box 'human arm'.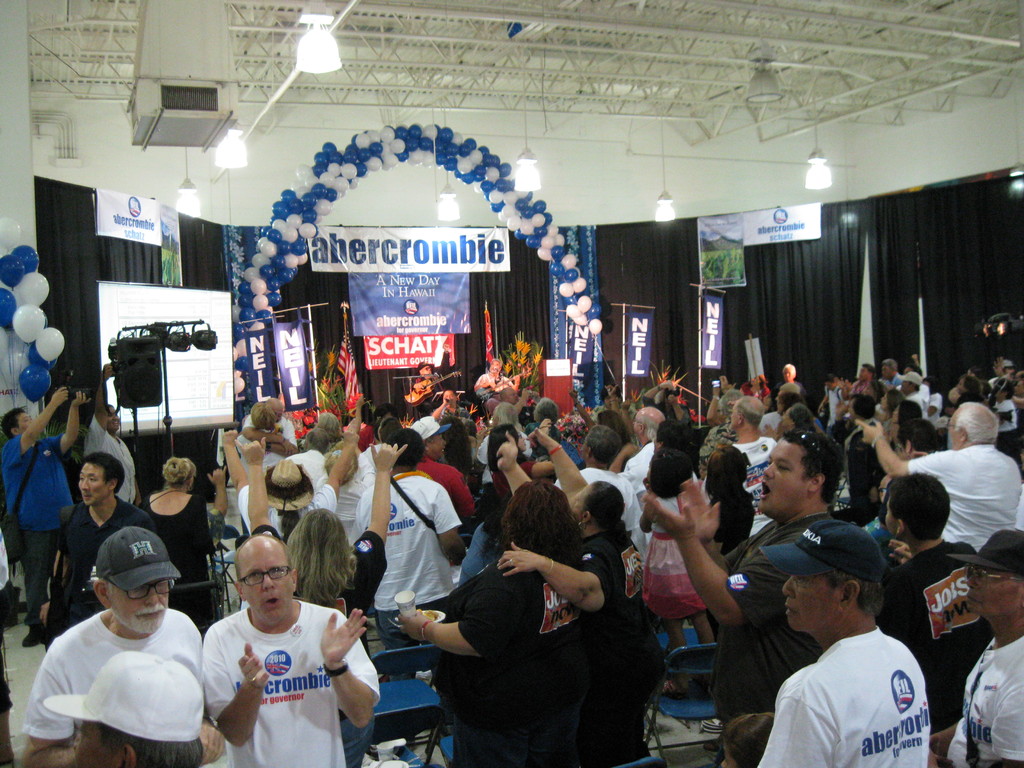
bbox(493, 423, 535, 495).
